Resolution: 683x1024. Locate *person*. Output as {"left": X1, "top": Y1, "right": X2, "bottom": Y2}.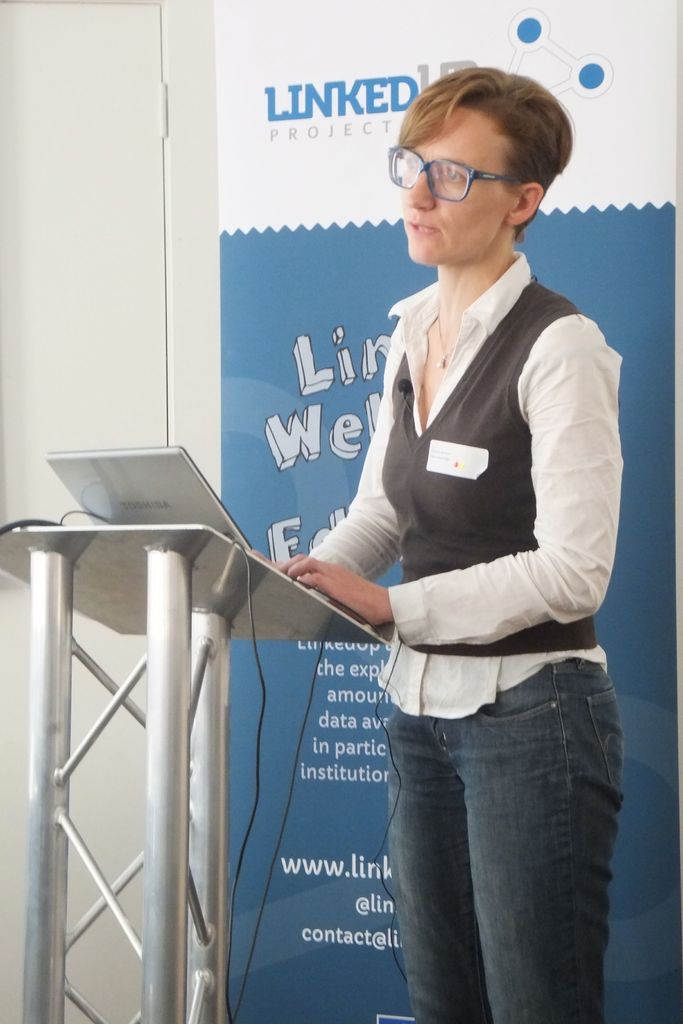
{"left": 251, "top": 66, "right": 624, "bottom": 1023}.
